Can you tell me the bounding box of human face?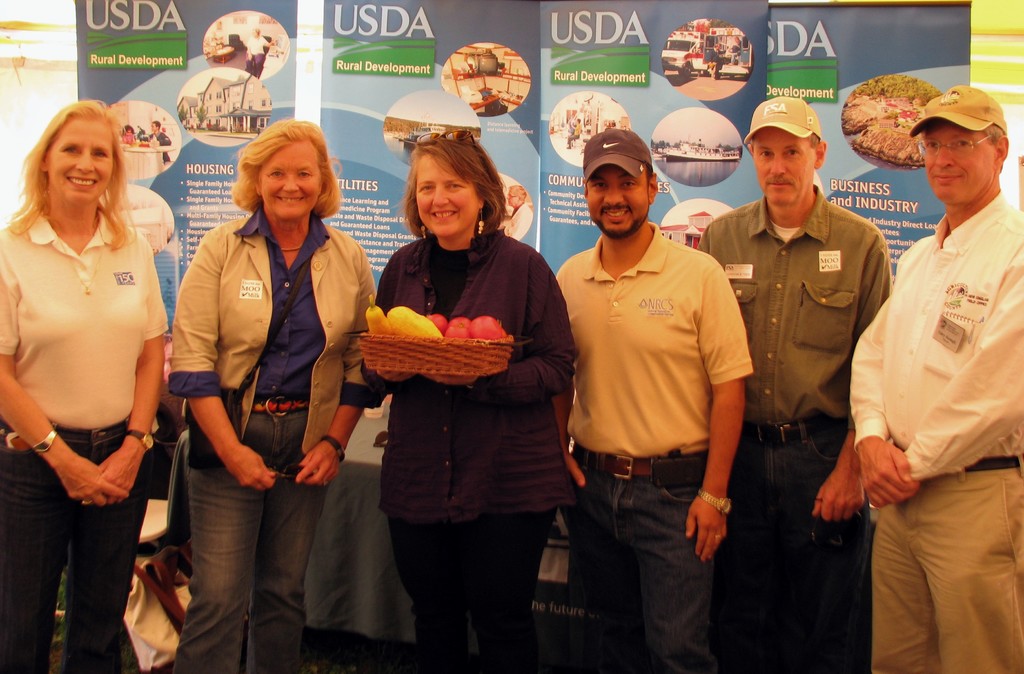
[x1=753, y1=136, x2=815, y2=209].
